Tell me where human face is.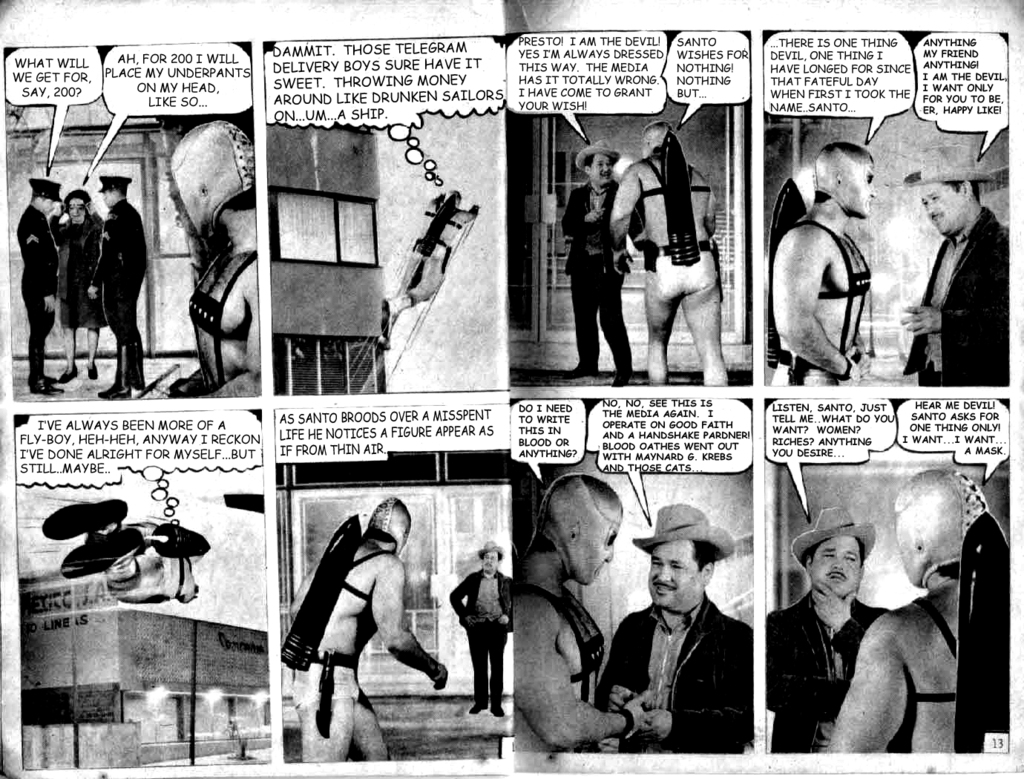
human face is at region(68, 200, 89, 220).
